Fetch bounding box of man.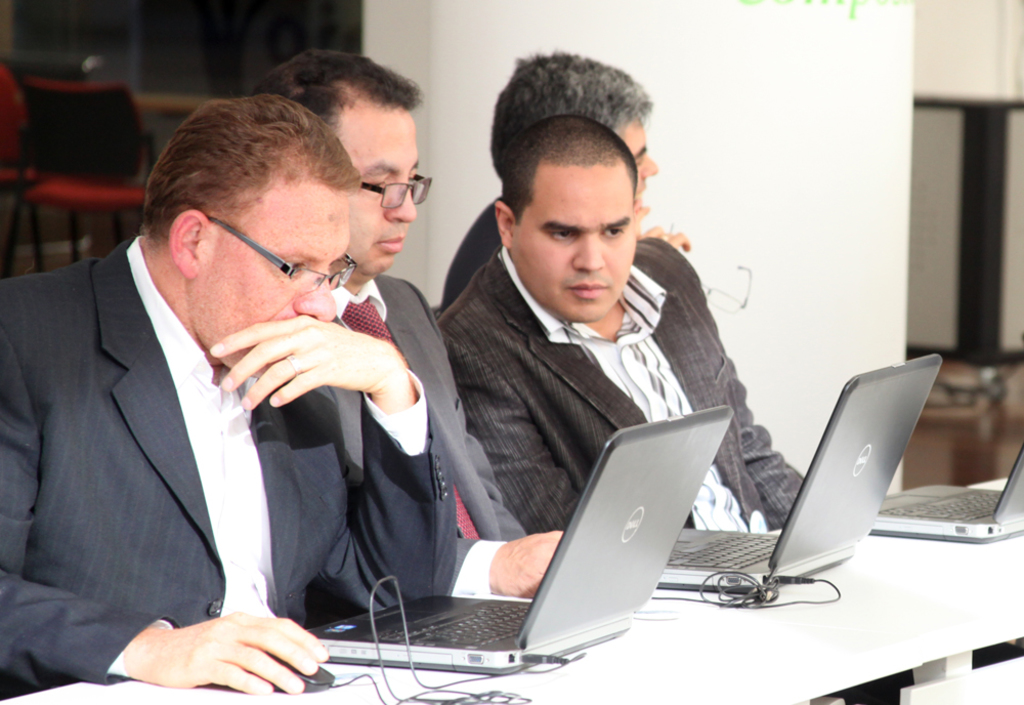
Bbox: box(435, 112, 1023, 704).
